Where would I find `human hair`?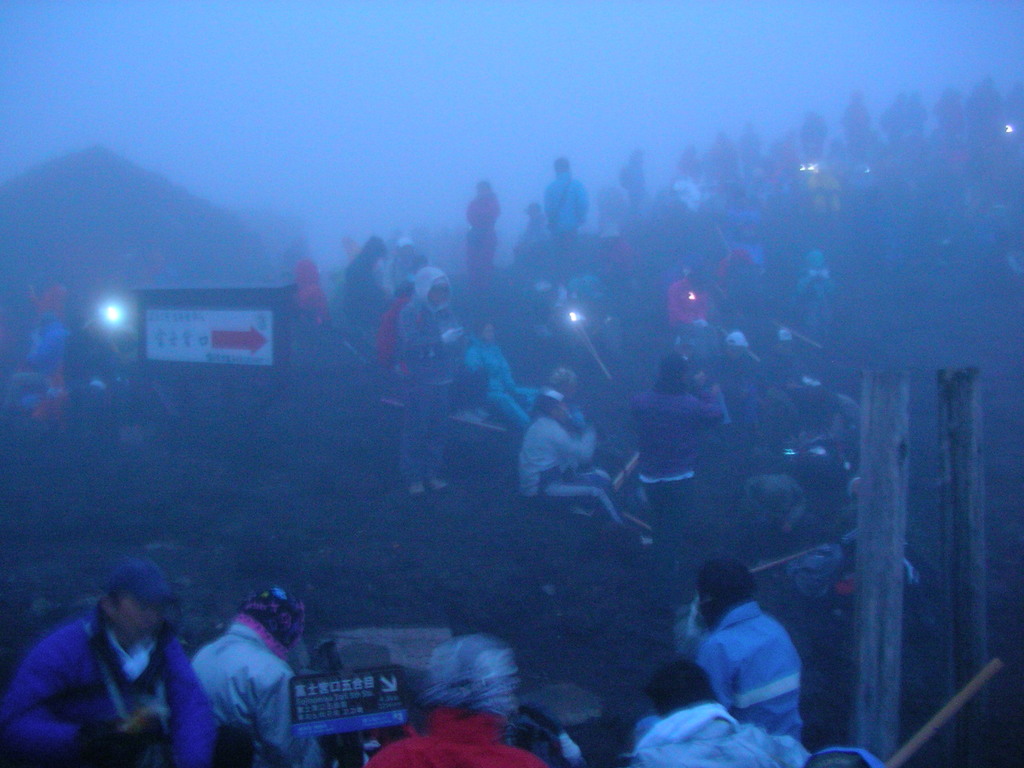
At bbox(346, 236, 388, 285).
